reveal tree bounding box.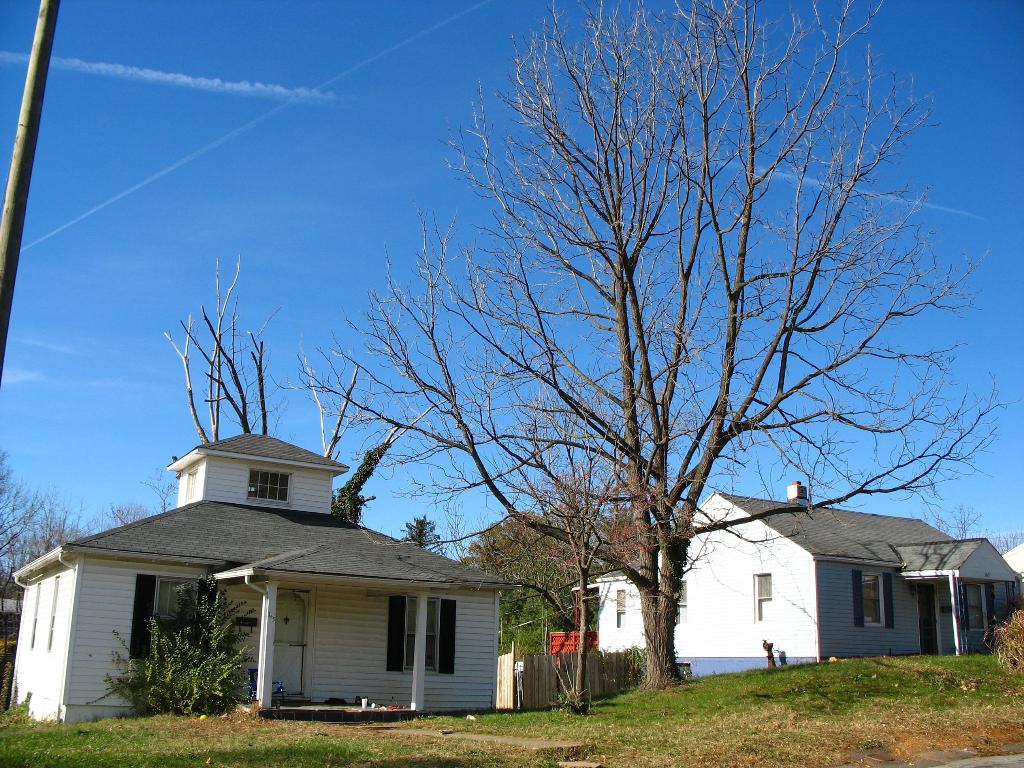
Revealed: 0 445 174 604.
